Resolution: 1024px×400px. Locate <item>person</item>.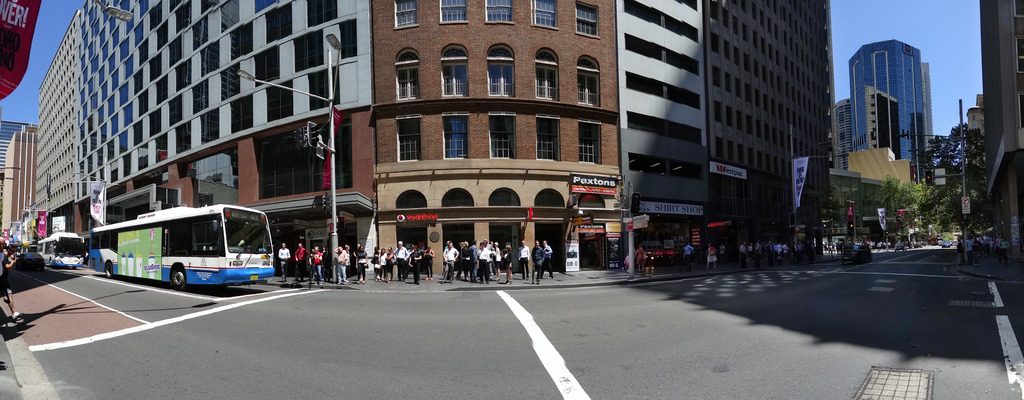
BBox(441, 240, 456, 278).
